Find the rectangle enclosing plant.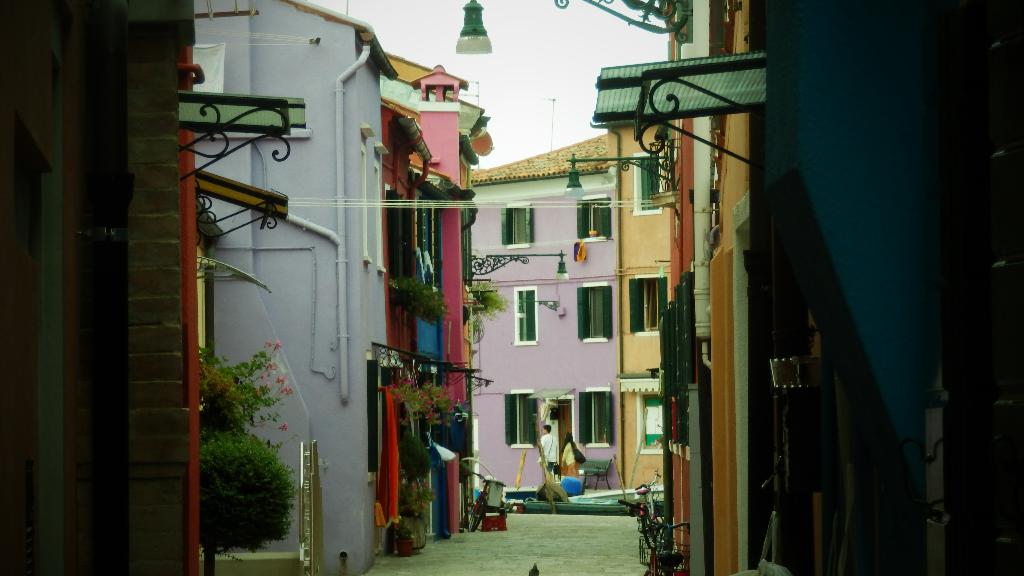
(left=198, top=333, right=307, bottom=419).
